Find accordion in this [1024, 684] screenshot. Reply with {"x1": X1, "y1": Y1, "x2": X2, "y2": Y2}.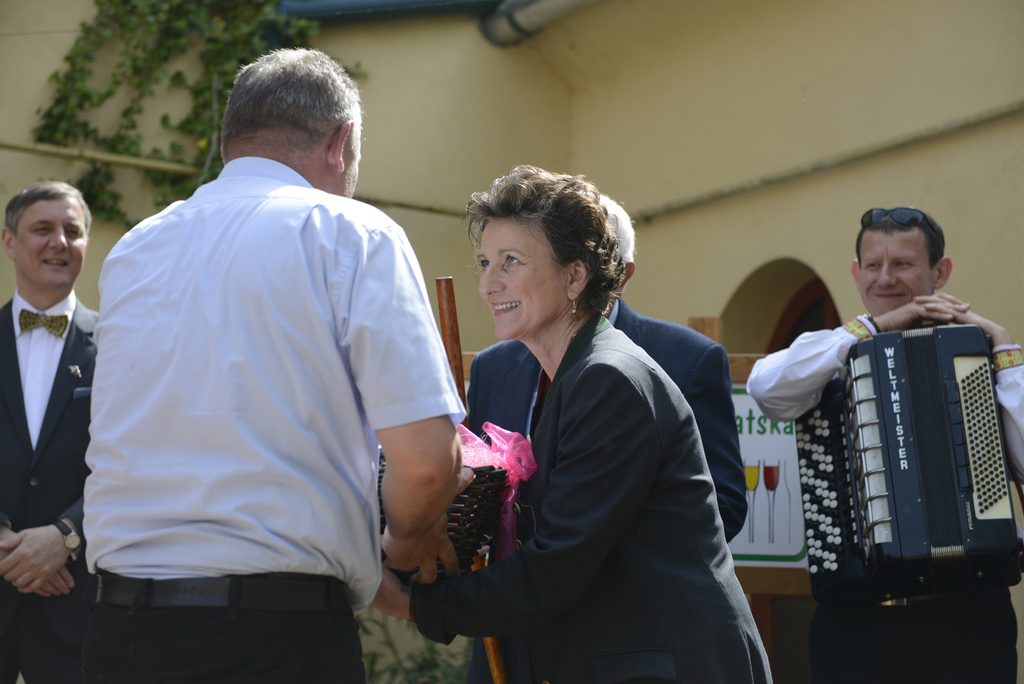
{"x1": 791, "y1": 300, "x2": 1022, "y2": 631}.
